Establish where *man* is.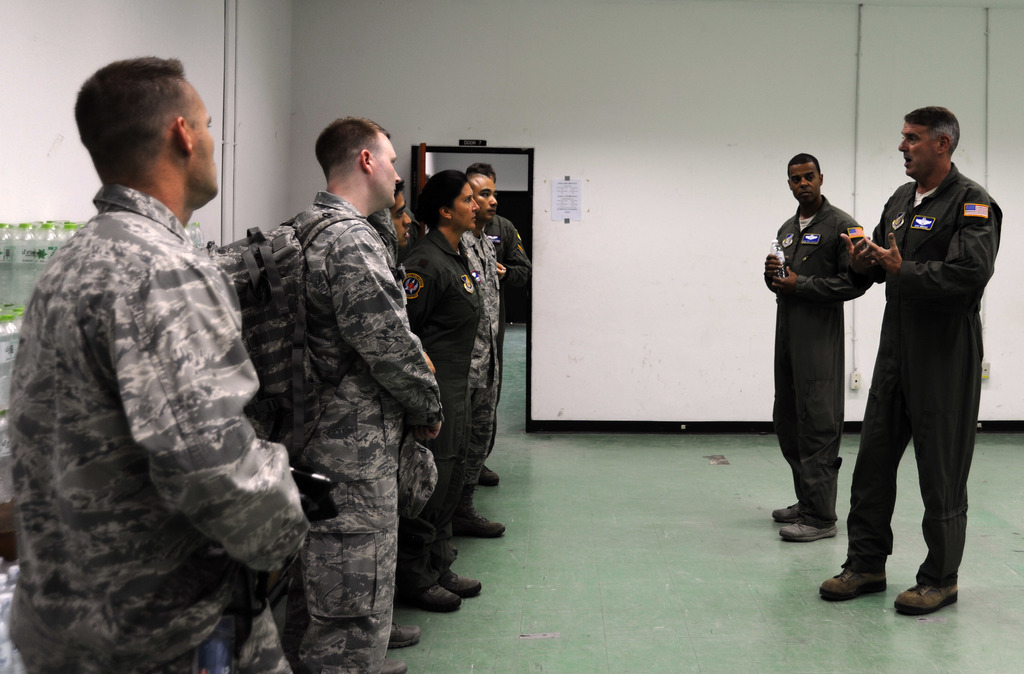
Established at rect(431, 170, 508, 533).
